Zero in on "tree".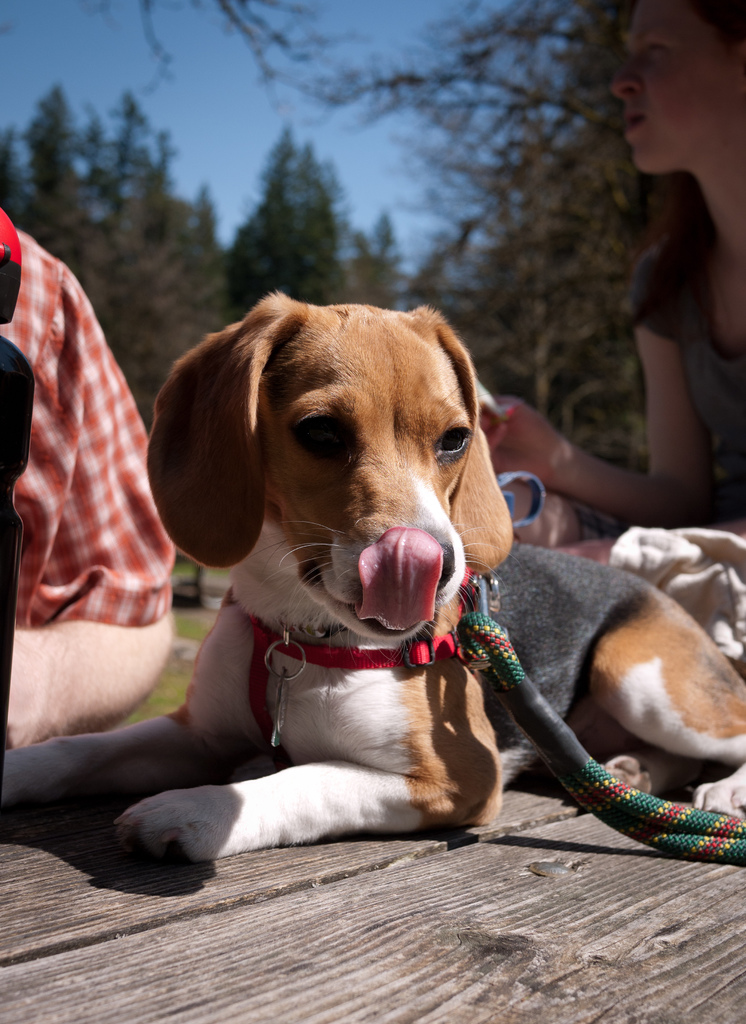
Zeroed in: box(228, 129, 346, 308).
